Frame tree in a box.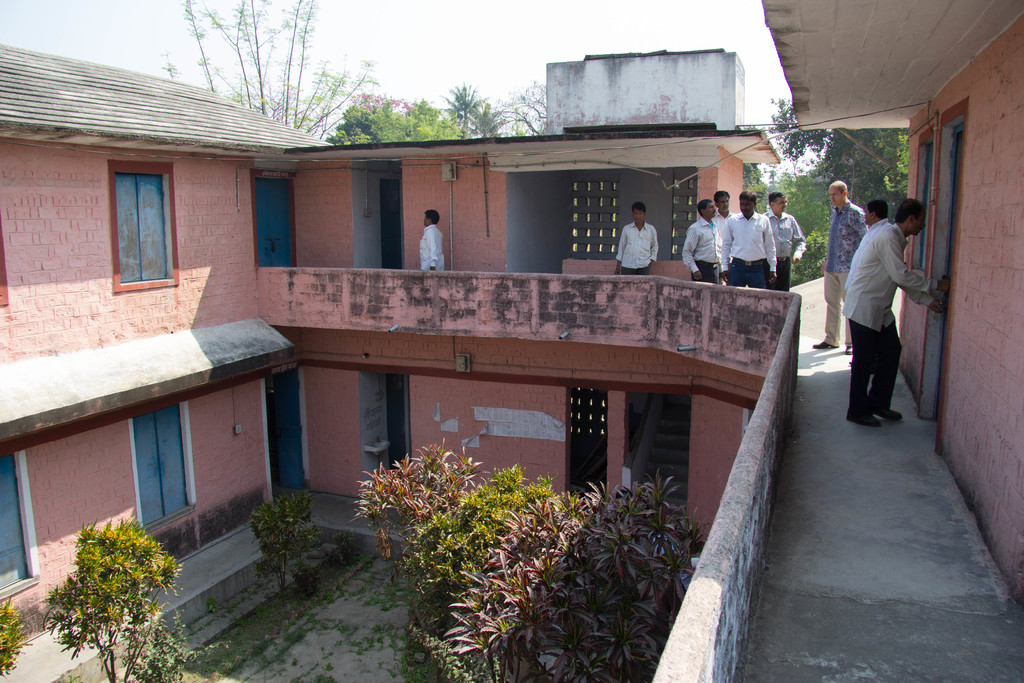
[397,462,552,622].
